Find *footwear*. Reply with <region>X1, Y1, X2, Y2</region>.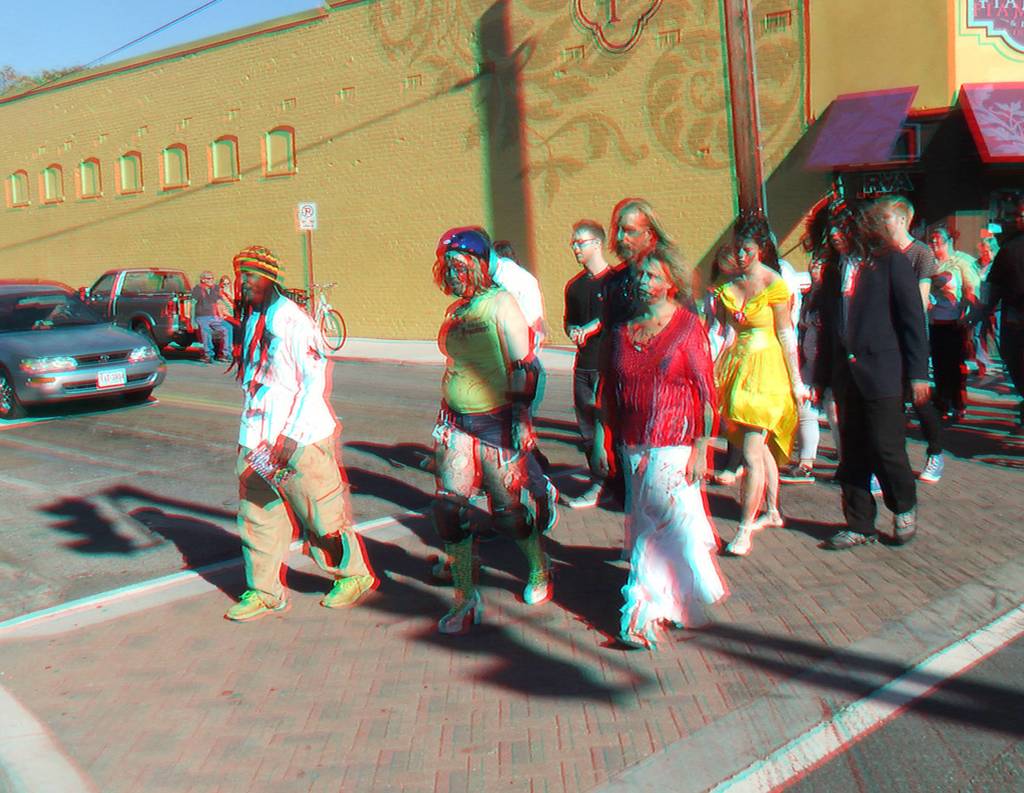
<region>889, 501, 919, 549</region>.
